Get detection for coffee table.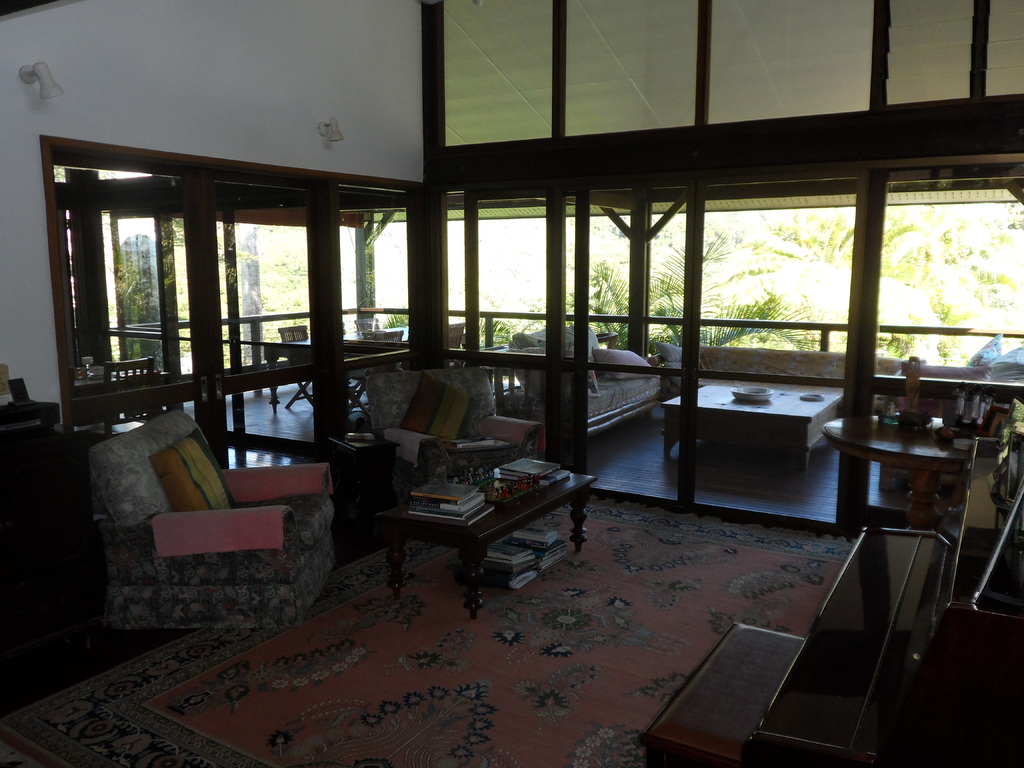
Detection: (left=816, top=419, right=985, bottom=538).
